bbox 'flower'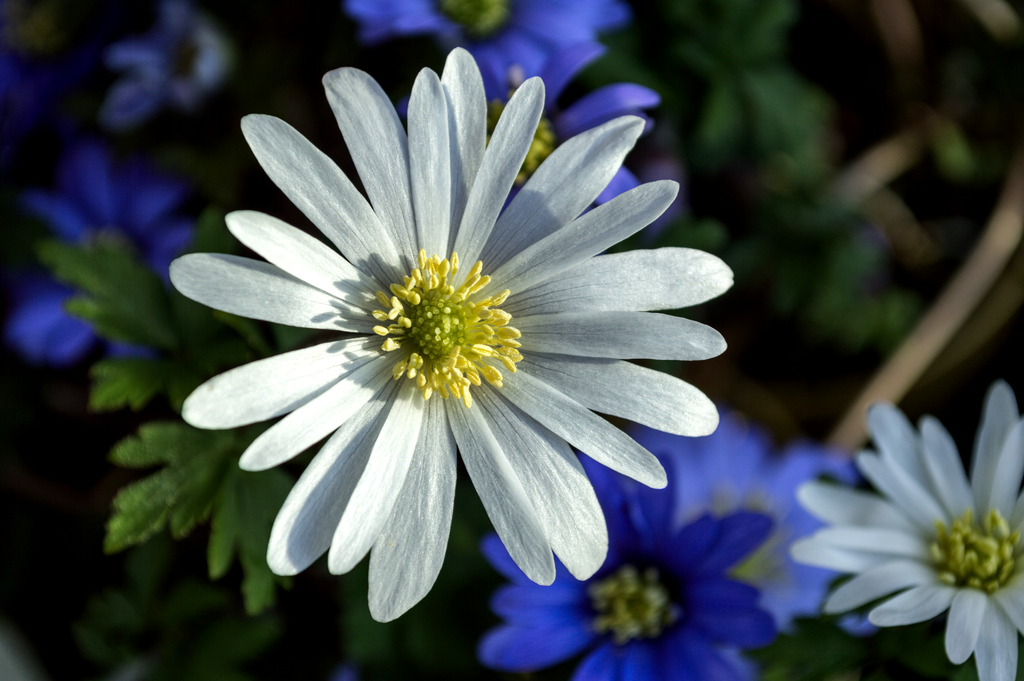
Rect(794, 401, 1023, 680)
